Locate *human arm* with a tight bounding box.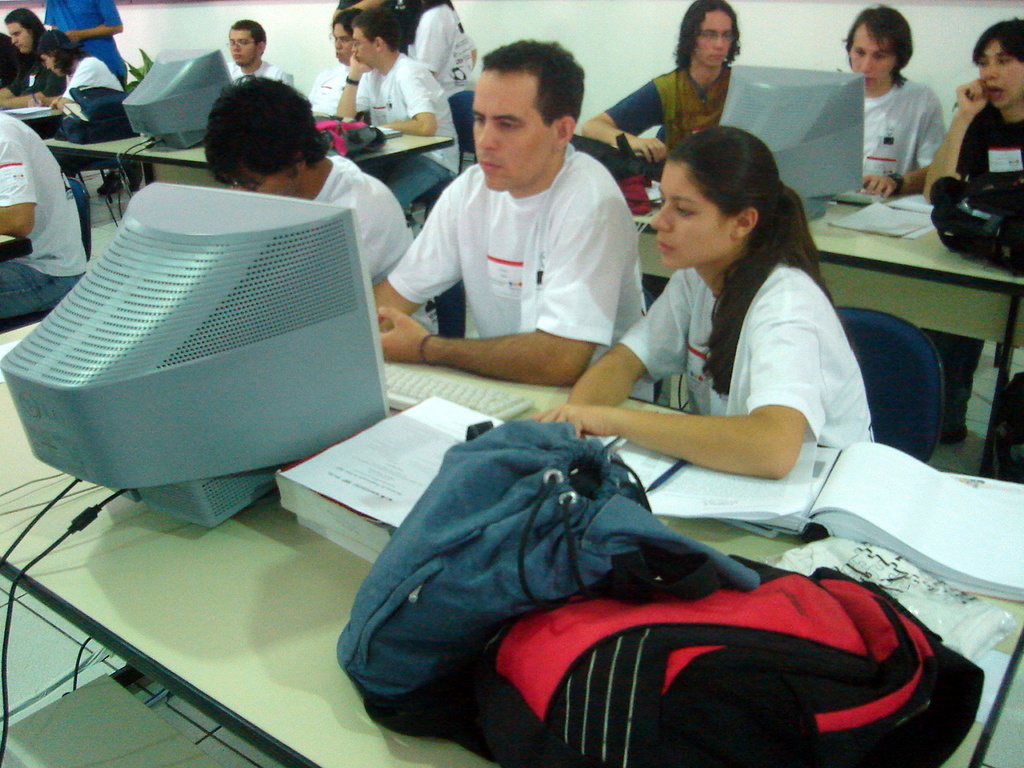
bbox(575, 75, 677, 166).
